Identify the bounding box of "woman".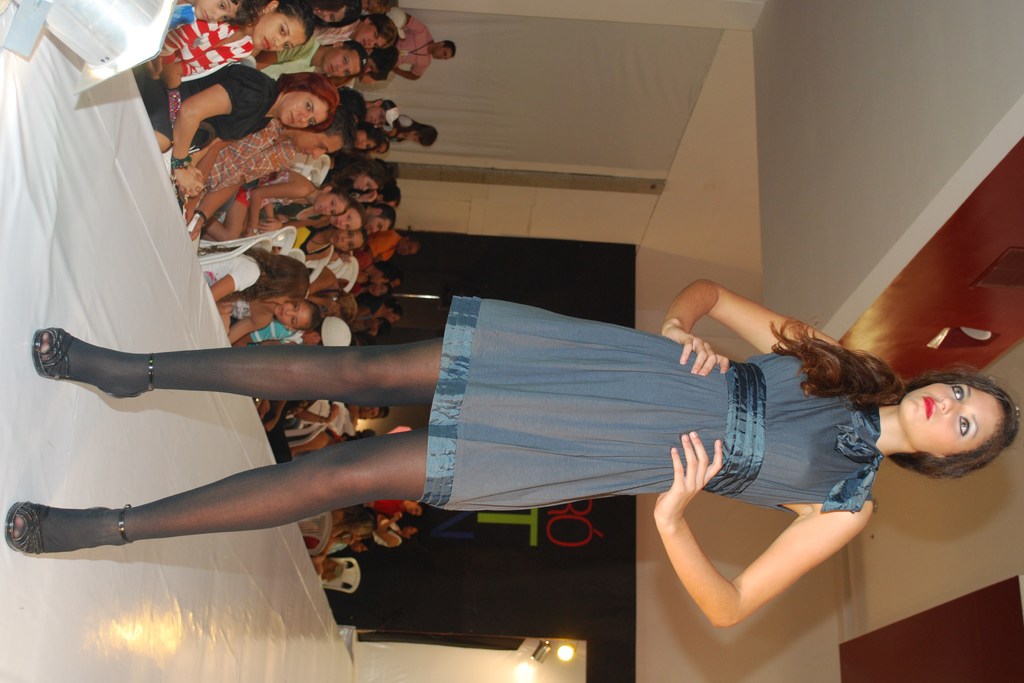
{"left": 345, "top": 120, "right": 388, "bottom": 149}.
